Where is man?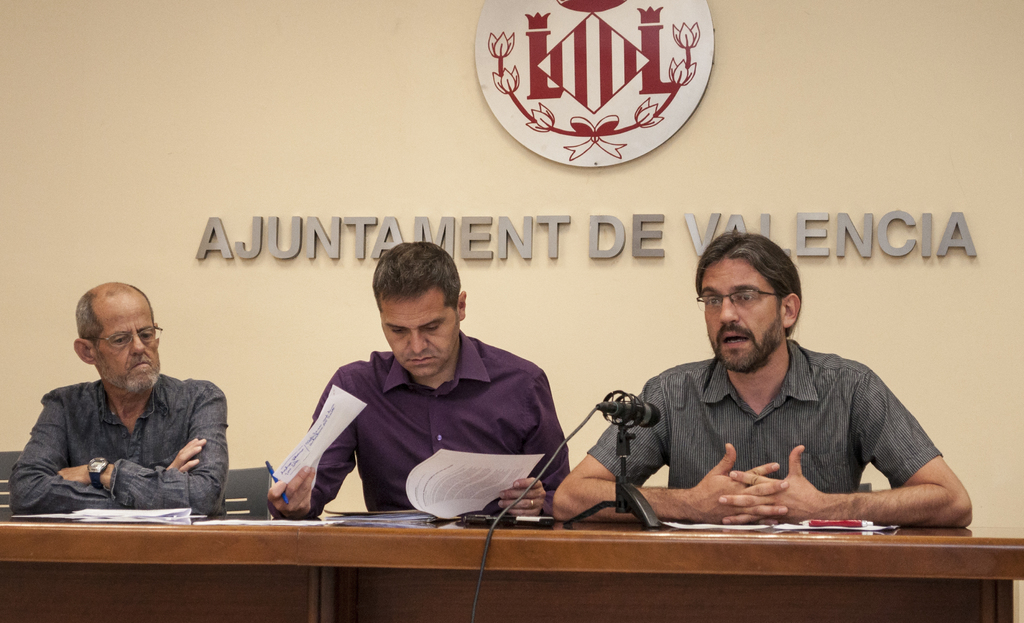
bbox=(12, 284, 232, 516).
